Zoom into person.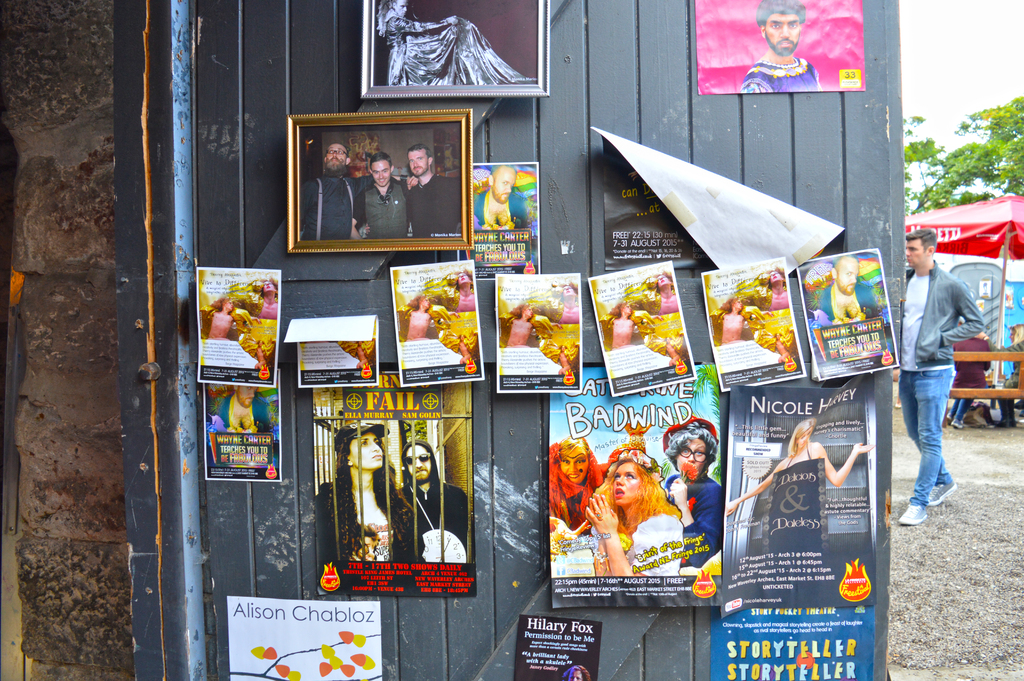
Zoom target: bbox=[352, 151, 407, 237].
